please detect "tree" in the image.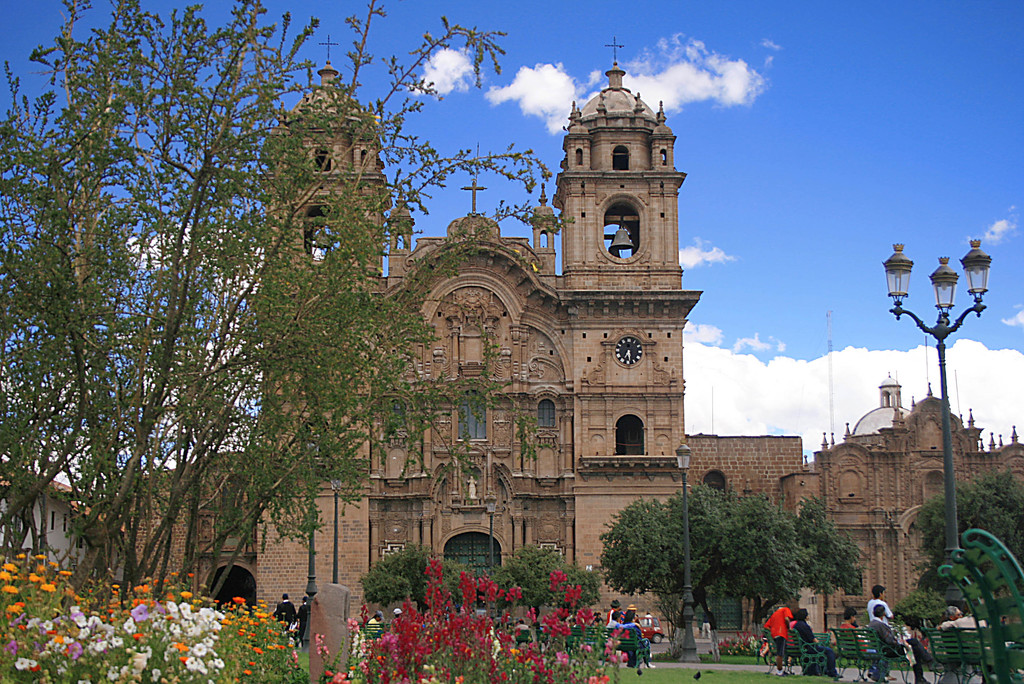
l=909, t=466, r=1023, b=620.
